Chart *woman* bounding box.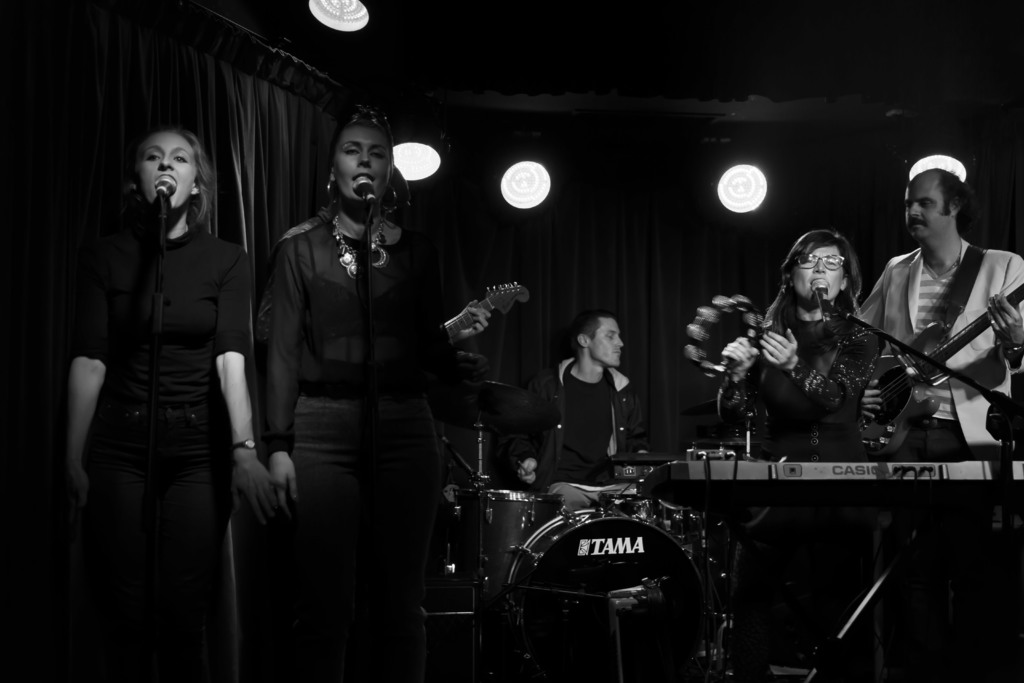
Charted: detection(255, 100, 490, 682).
